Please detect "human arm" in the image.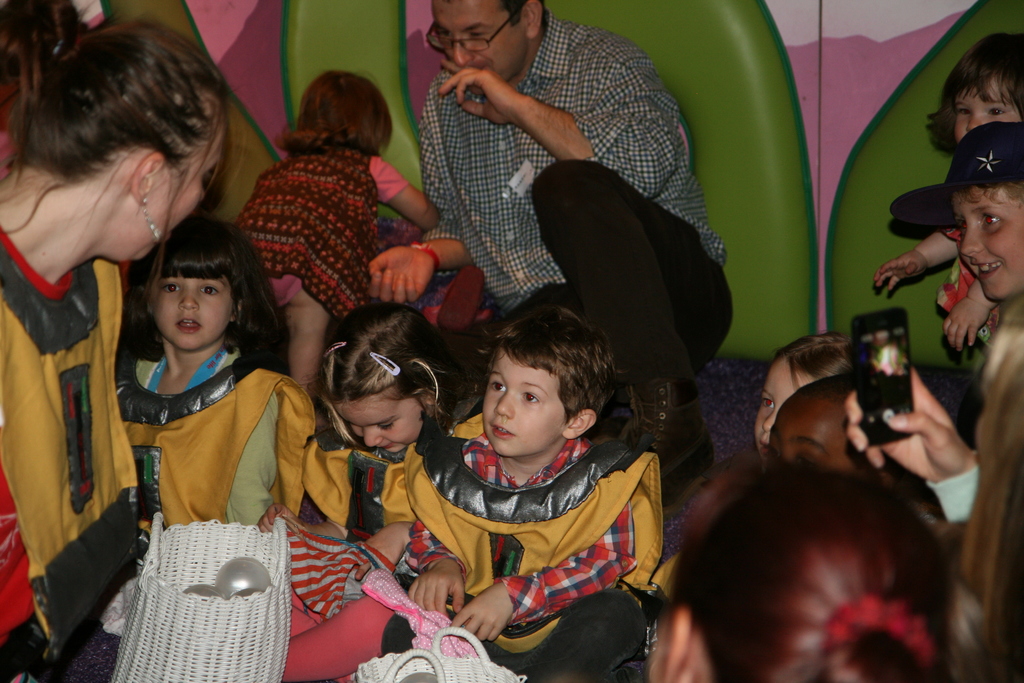
(x1=454, y1=486, x2=640, y2=646).
